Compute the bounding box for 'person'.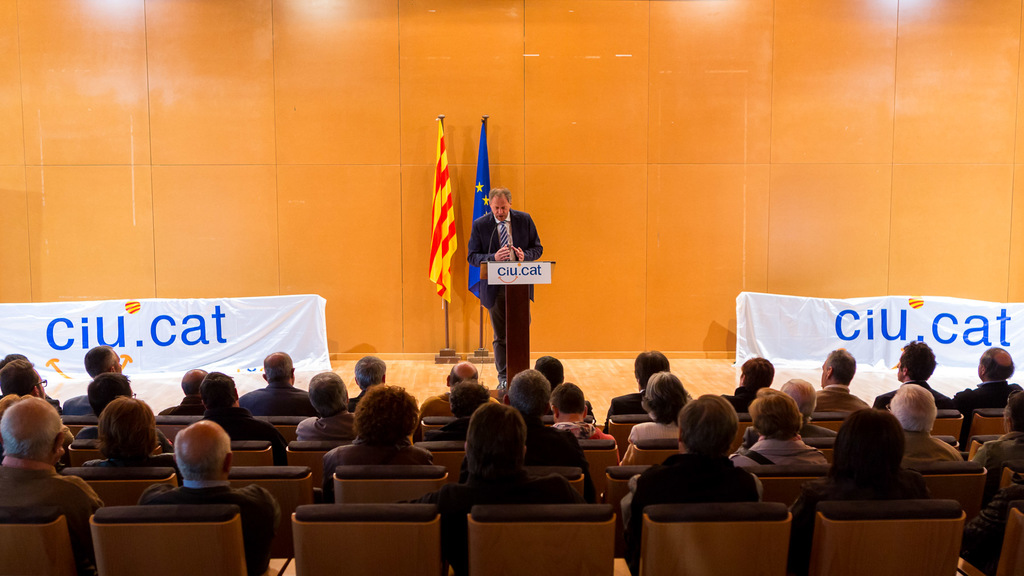
left=144, top=420, right=285, bottom=575.
